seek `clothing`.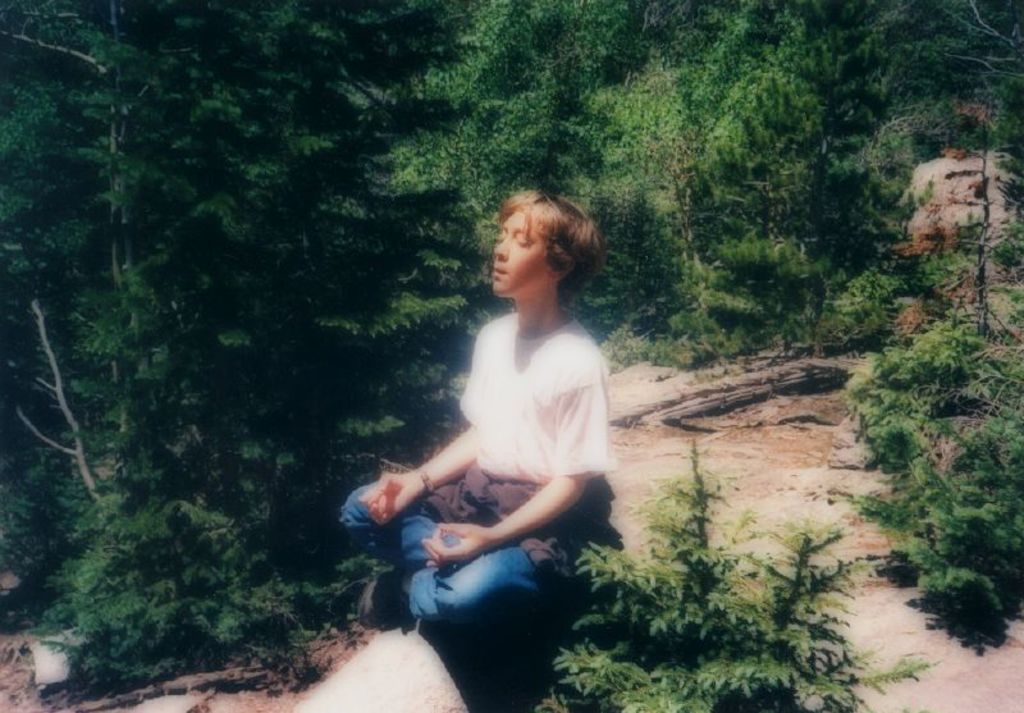
<box>365,247,625,657</box>.
